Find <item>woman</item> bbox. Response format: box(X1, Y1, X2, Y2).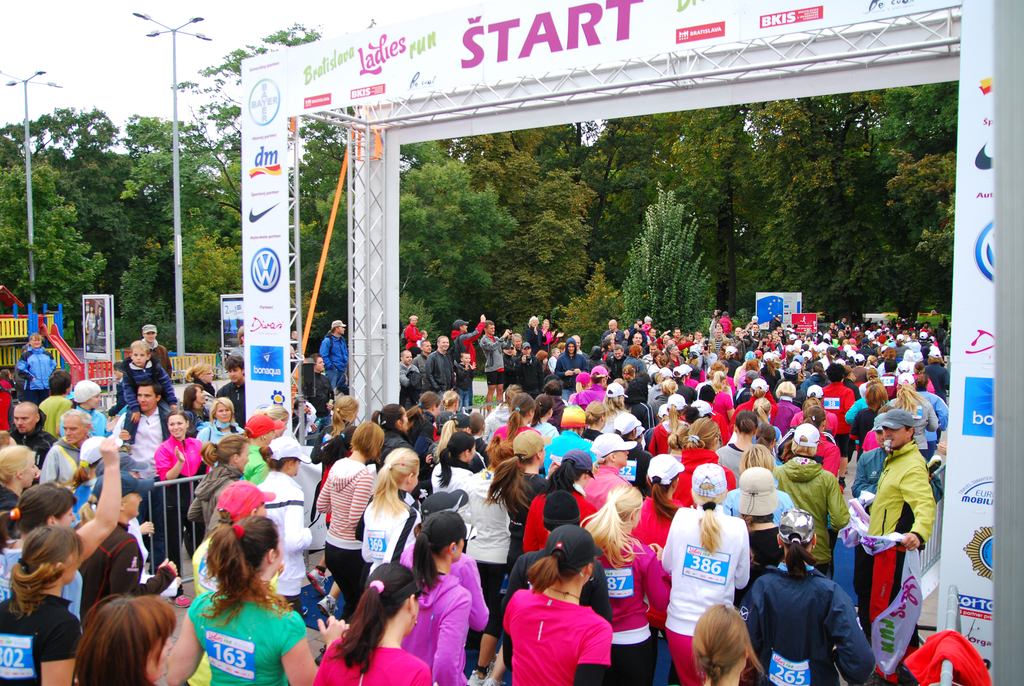
box(428, 412, 478, 455).
